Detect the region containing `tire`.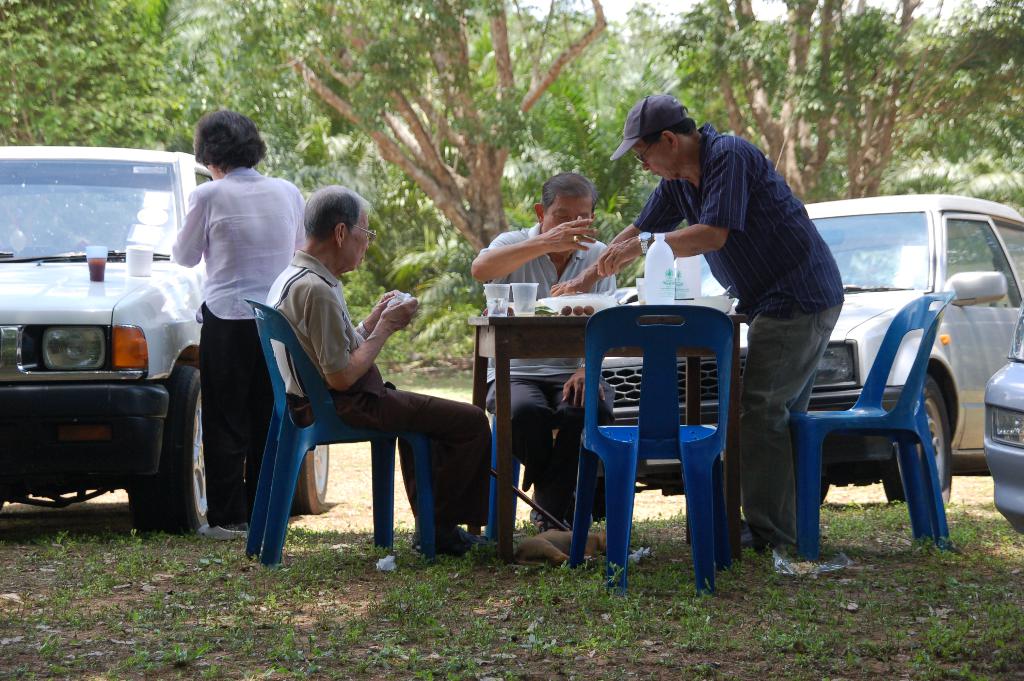
[915,357,988,552].
